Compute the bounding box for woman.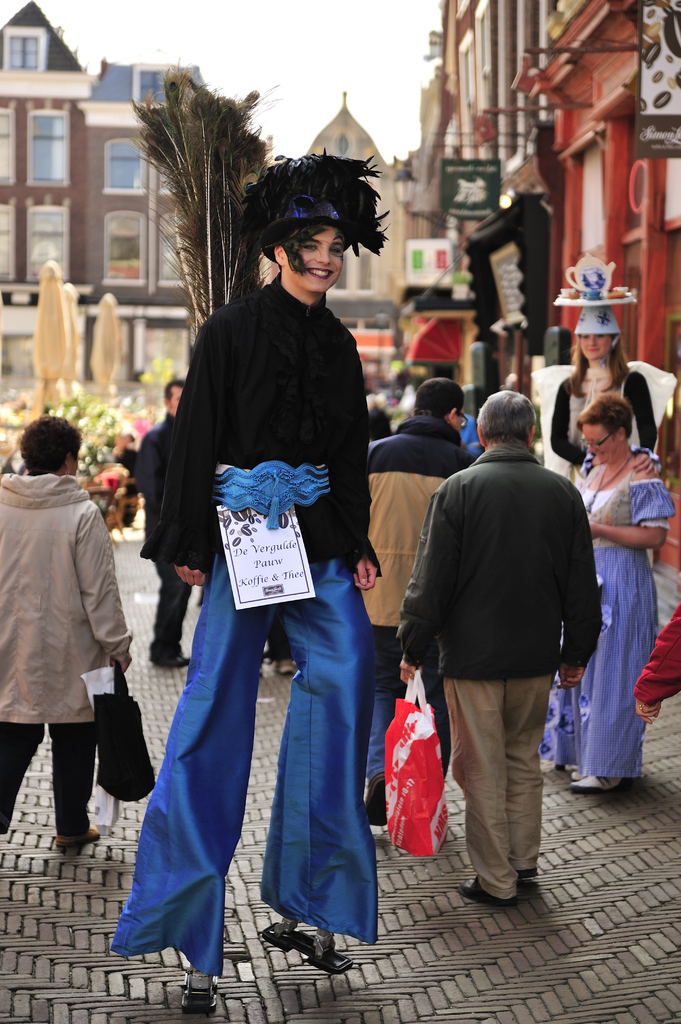
bbox=[537, 278, 675, 466].
